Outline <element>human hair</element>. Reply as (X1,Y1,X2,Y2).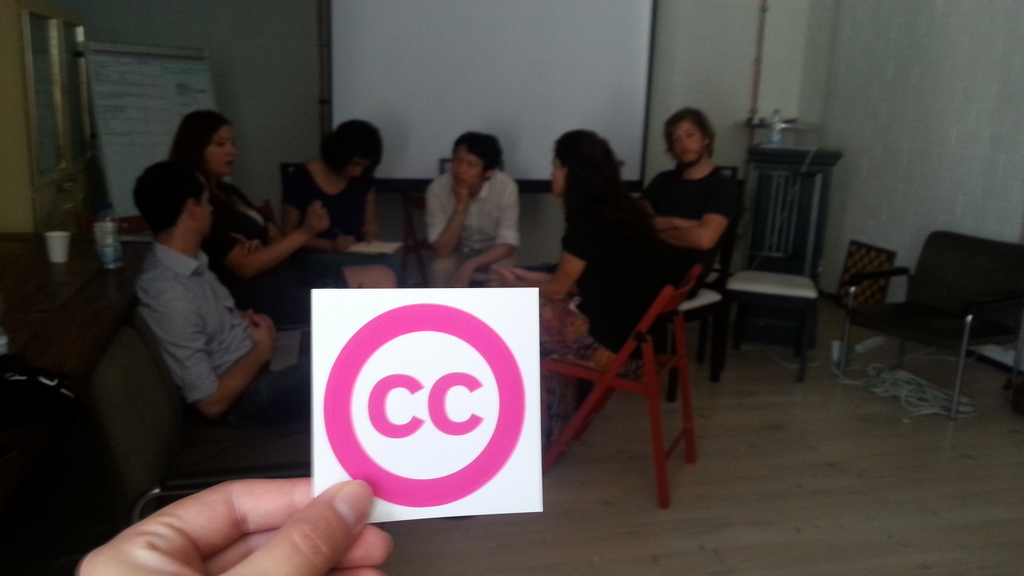
(457,124,514,182).
